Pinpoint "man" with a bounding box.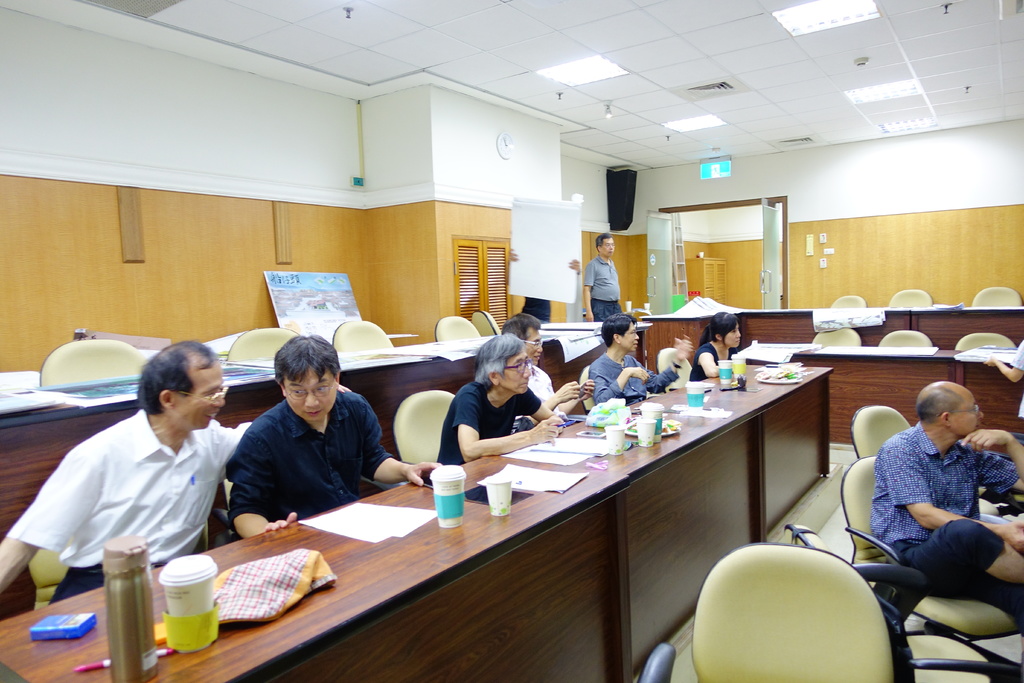
(left=582, top=234, right=623, bottom=320).
